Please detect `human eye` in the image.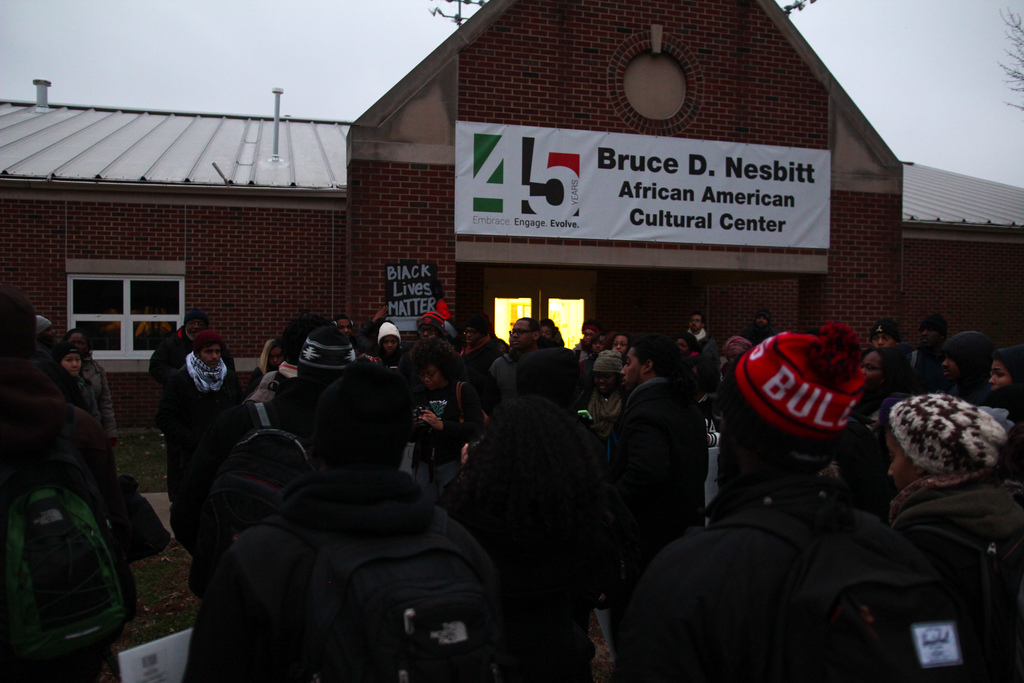
[x1=200, y1=320, x2=204, y2=325].
